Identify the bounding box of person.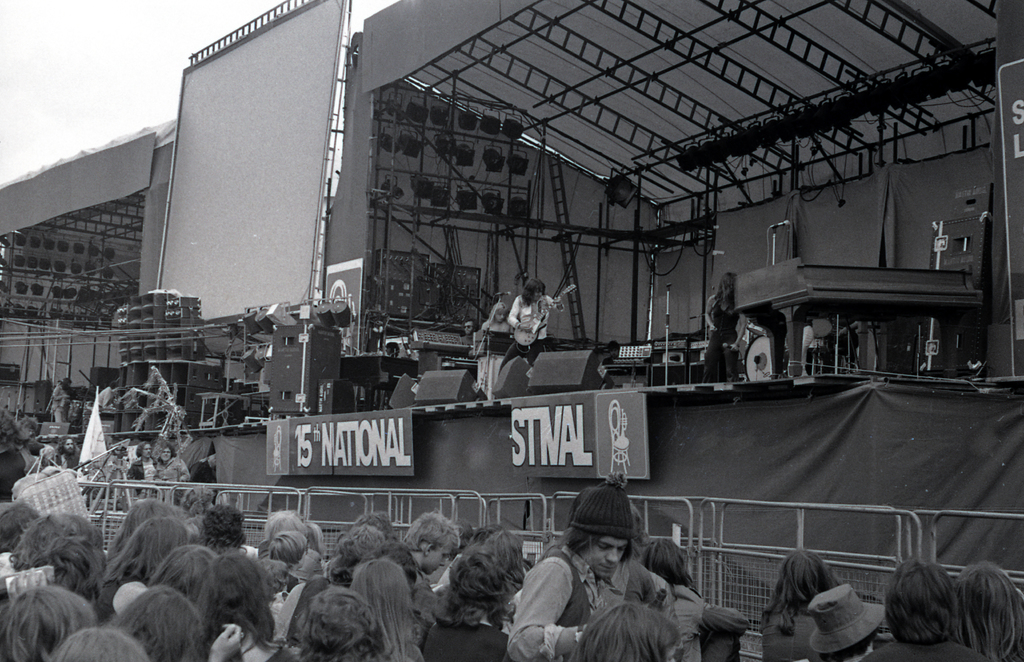
box(511, 482, 631, 661).
